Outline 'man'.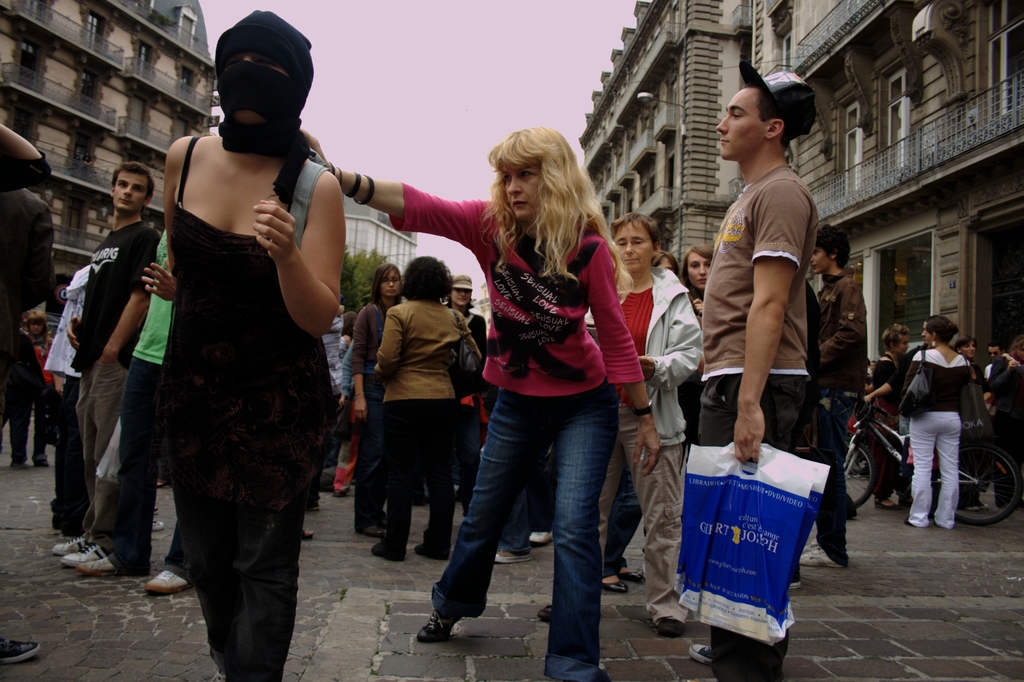
Outline: [47,159,163,567].
